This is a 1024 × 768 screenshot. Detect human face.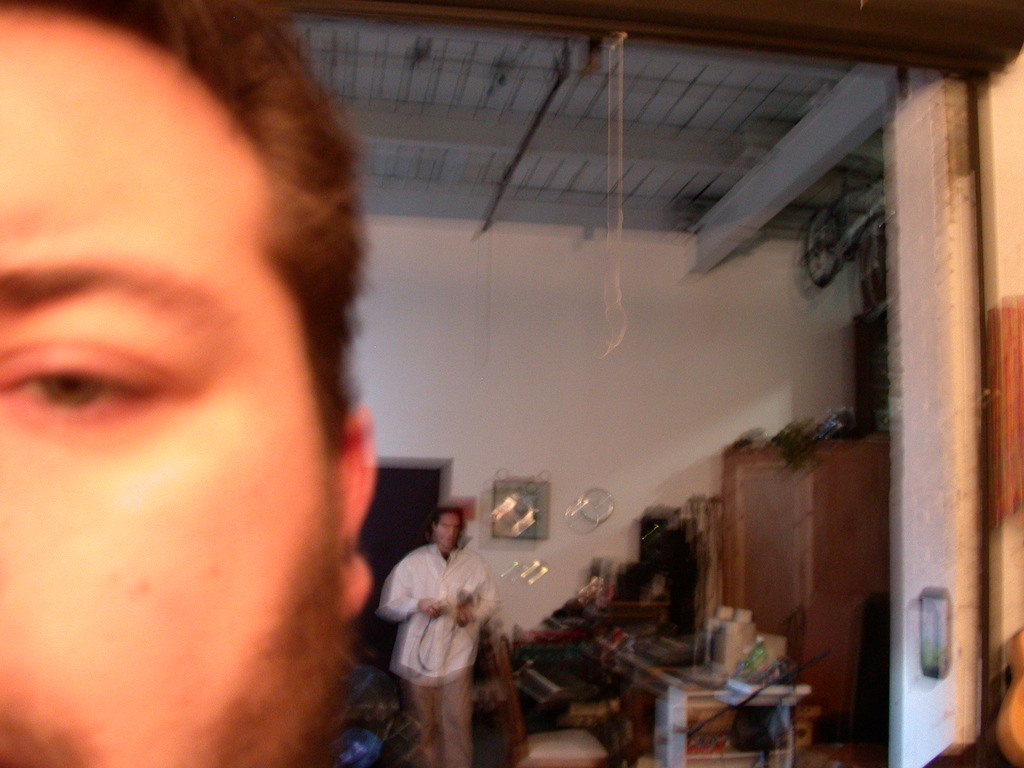
<box>0,16,356,767</box>.
